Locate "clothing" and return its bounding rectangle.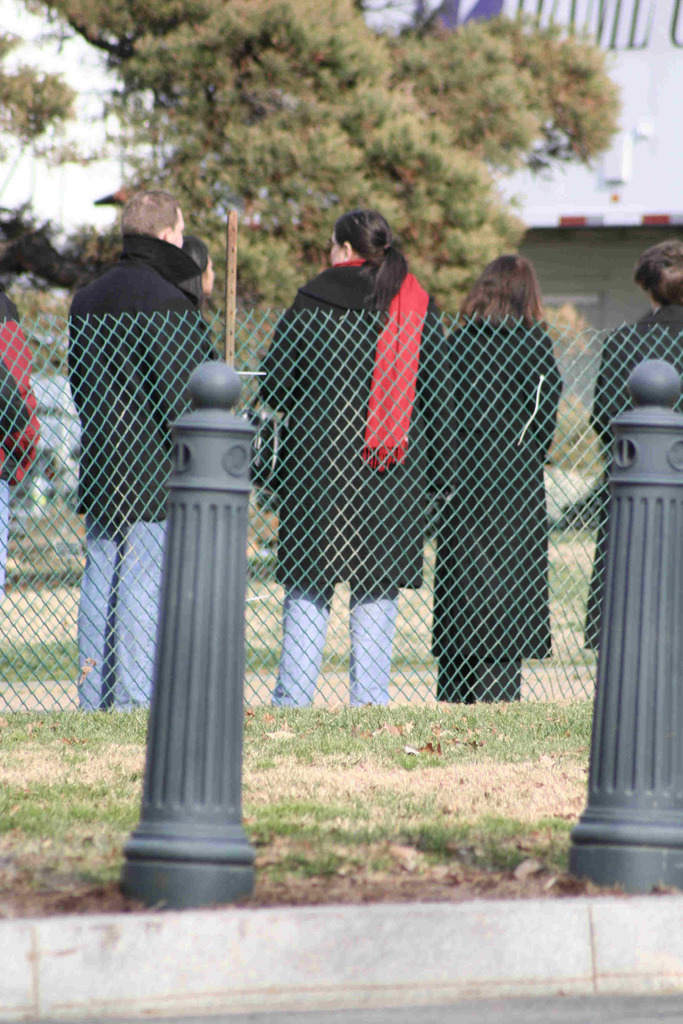
x1=588 y1=300 x2=680 y2=659.
